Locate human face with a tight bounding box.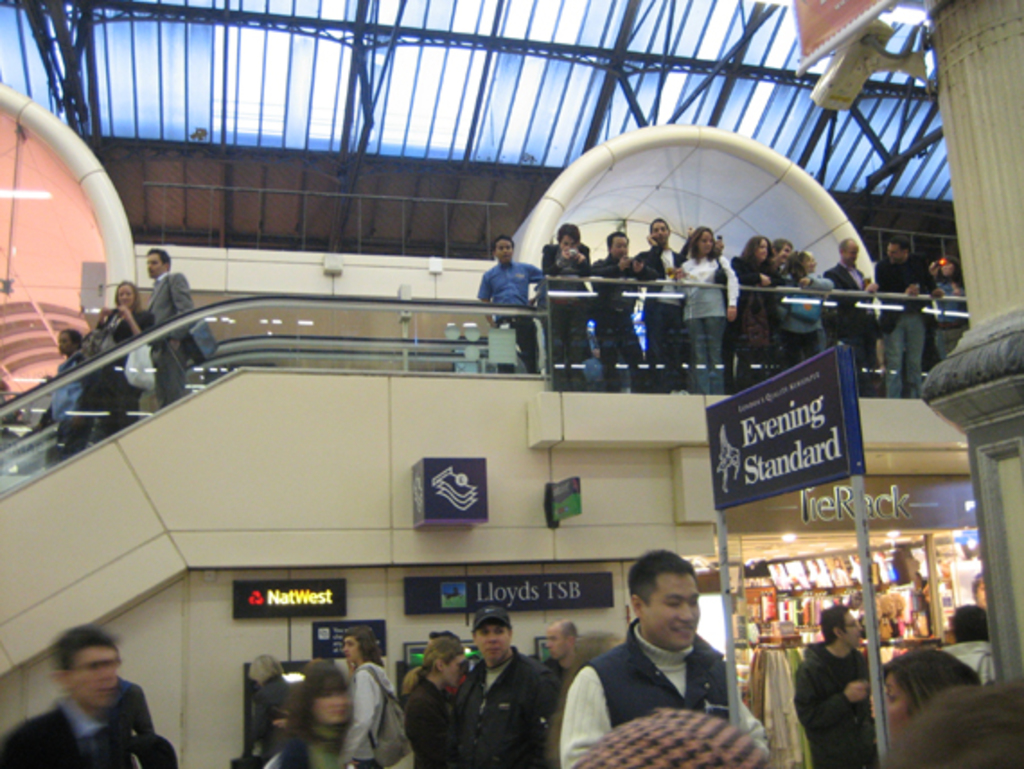
l=59, t=331, r=72, b=352.
